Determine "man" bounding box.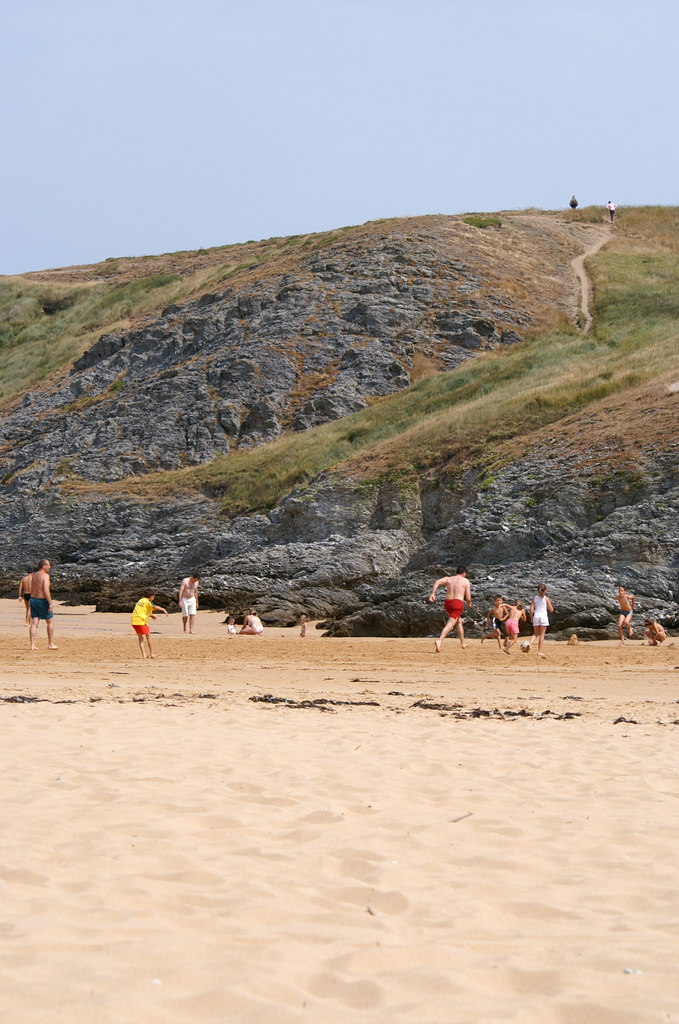
Determined: [605,200,619,221].
